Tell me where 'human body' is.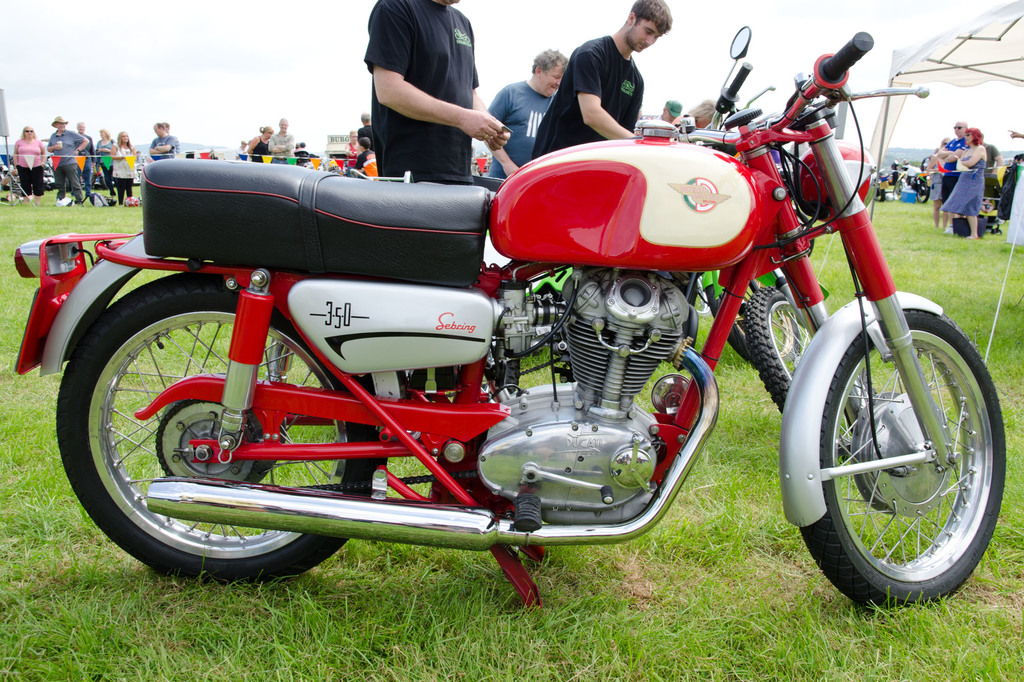
'human body' is at <region>941, 120, 967, 226</region>.
